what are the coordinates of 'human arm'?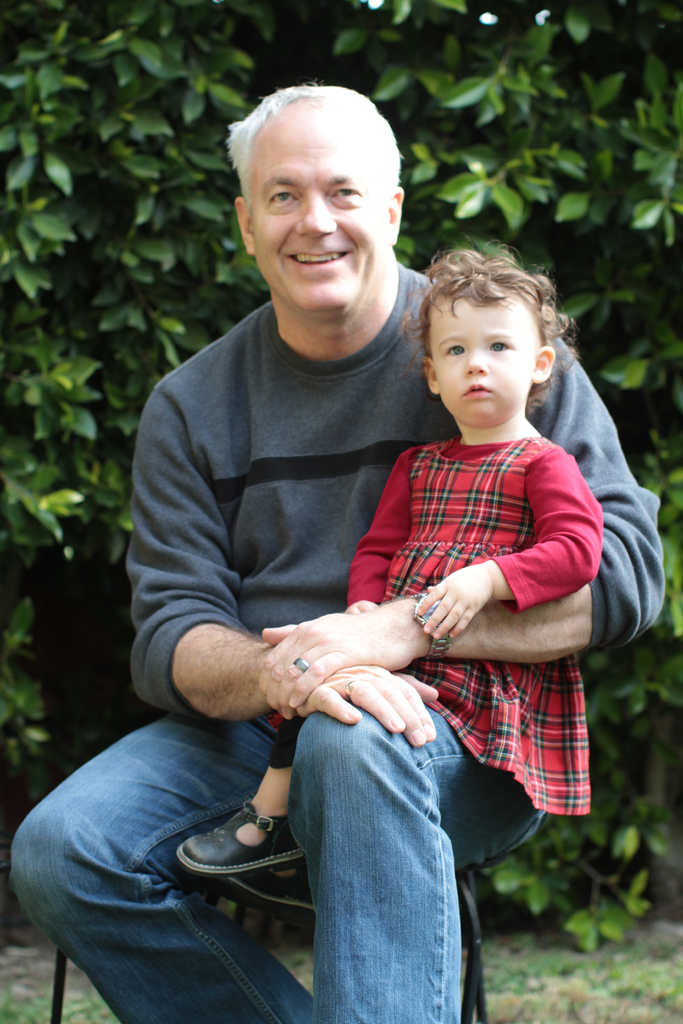
(338, 449, 410, 612).
